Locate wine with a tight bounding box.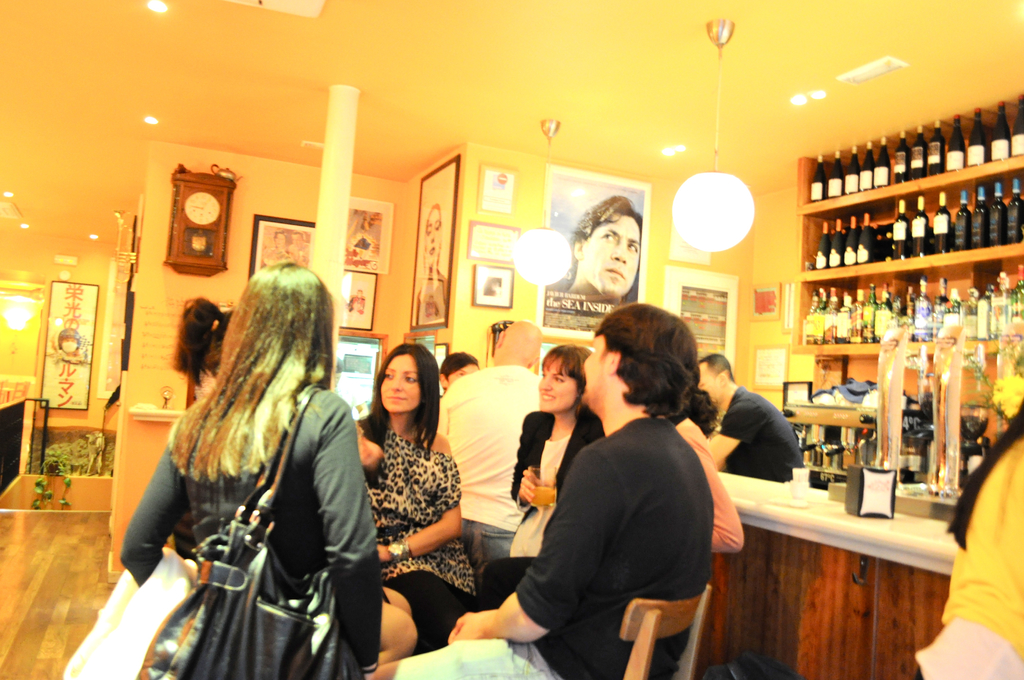
[x1=811, y1=153, x2=826, y2=202].
